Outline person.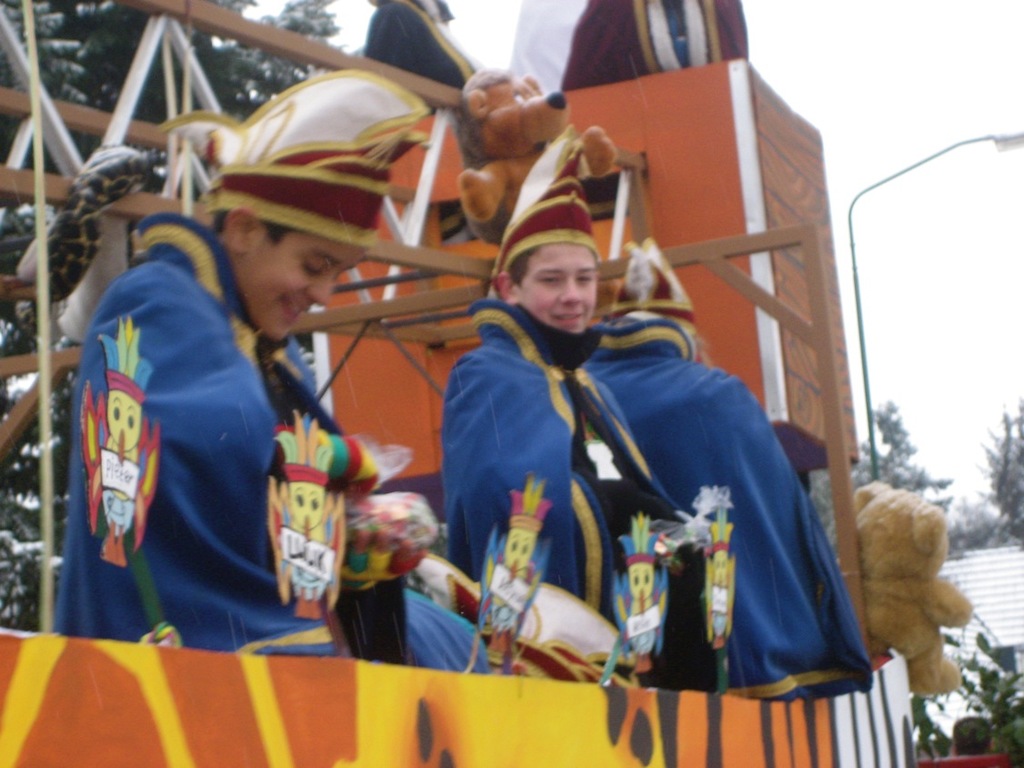
Outline: bbox(439, 124, 668, 682).
